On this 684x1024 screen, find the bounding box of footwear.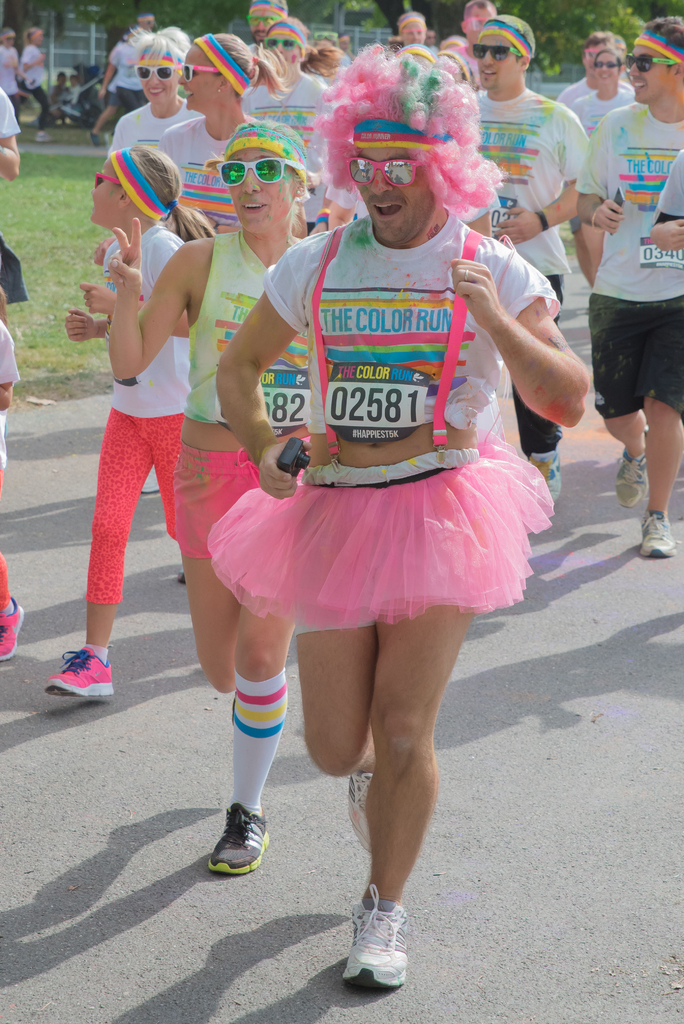
Bounding box: left=639, top=509, right=674, bottom=557.
